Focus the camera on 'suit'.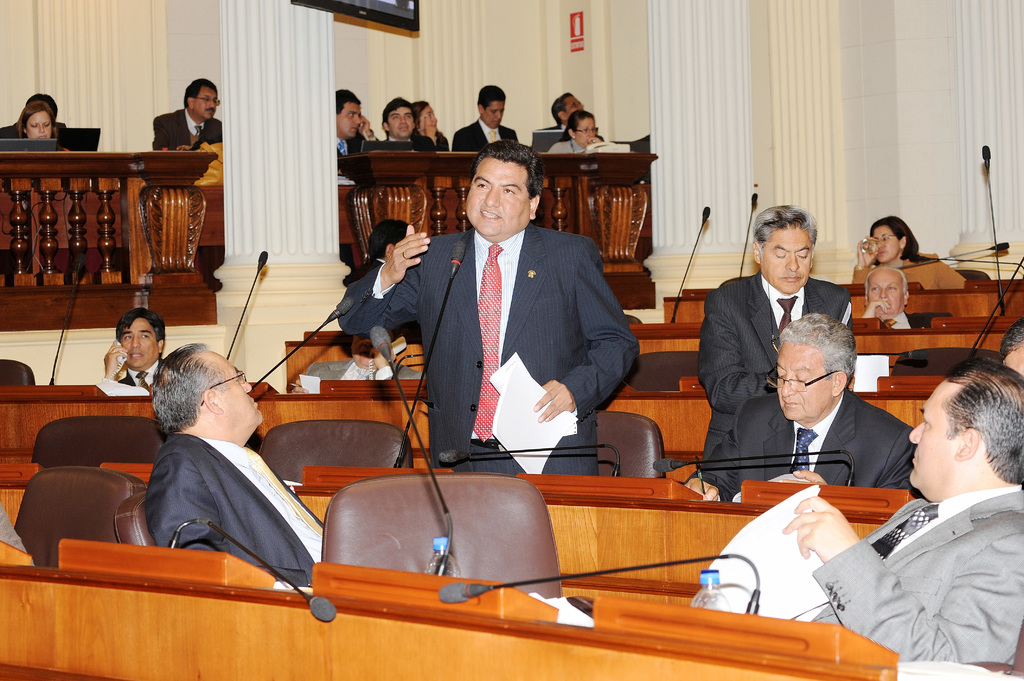
Focus region: crop(451, 119, 518, 150).
